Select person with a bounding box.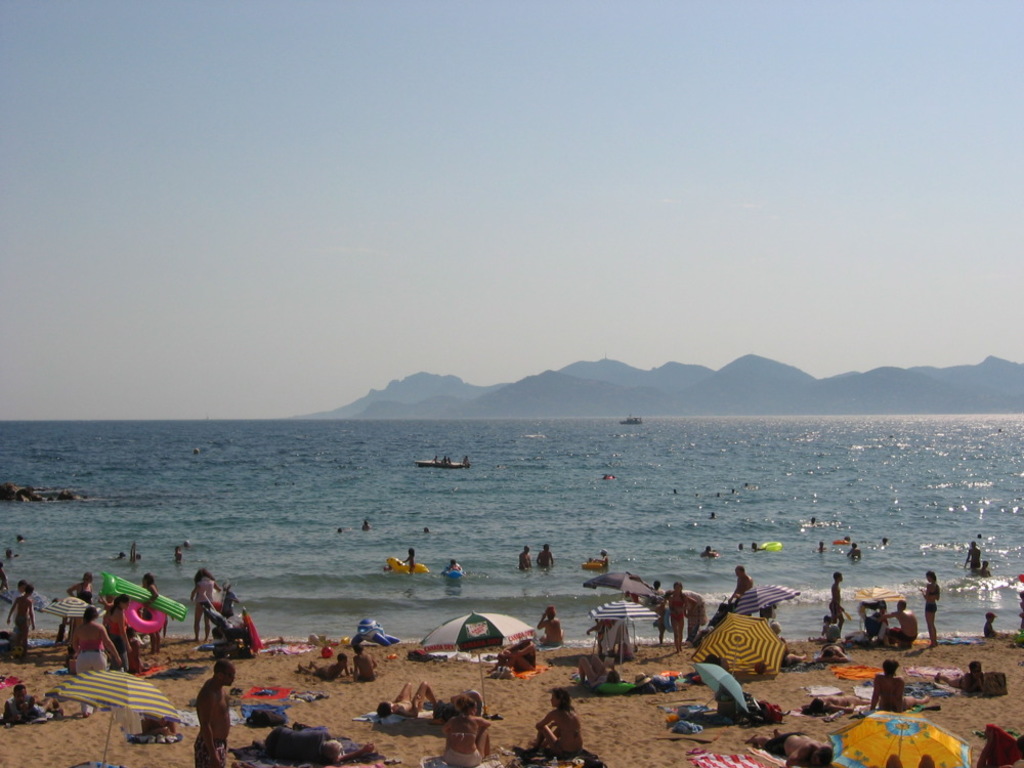
<box>175,545,181,564</box>.
